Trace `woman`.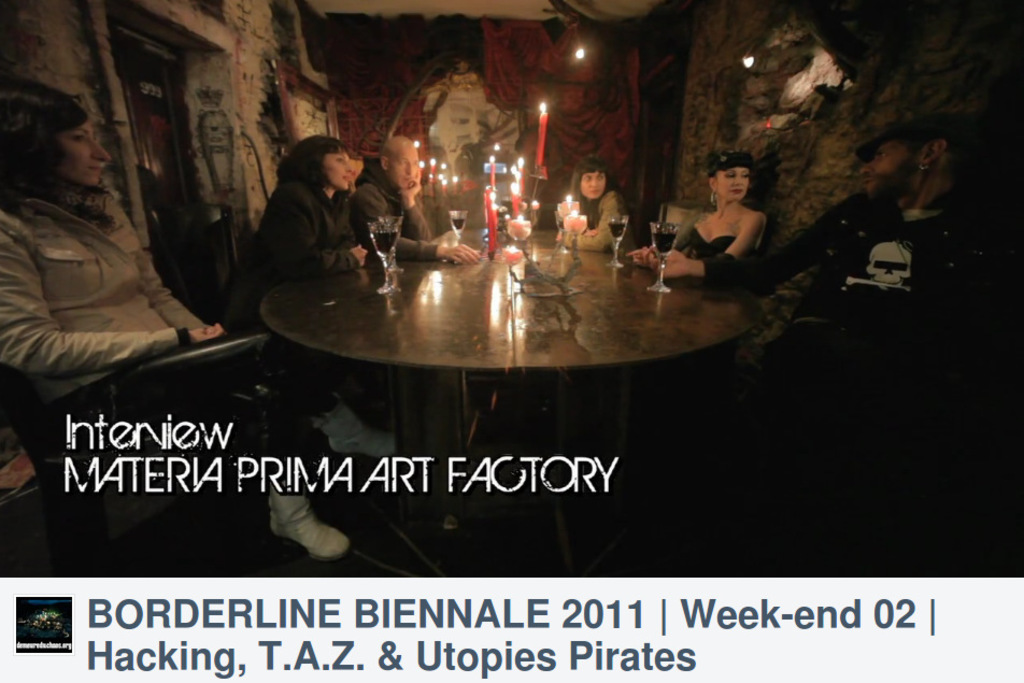
Traced to box=[0, 81, 343, 549].
